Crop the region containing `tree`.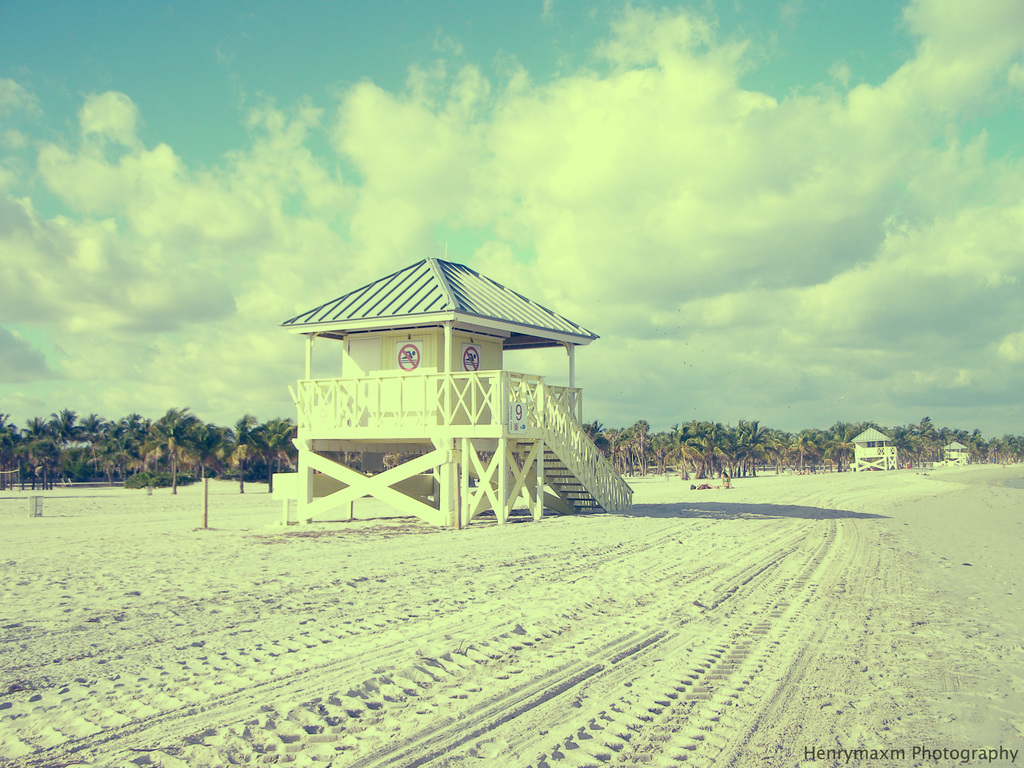
Crop region: (898, 423, 920, 440).
